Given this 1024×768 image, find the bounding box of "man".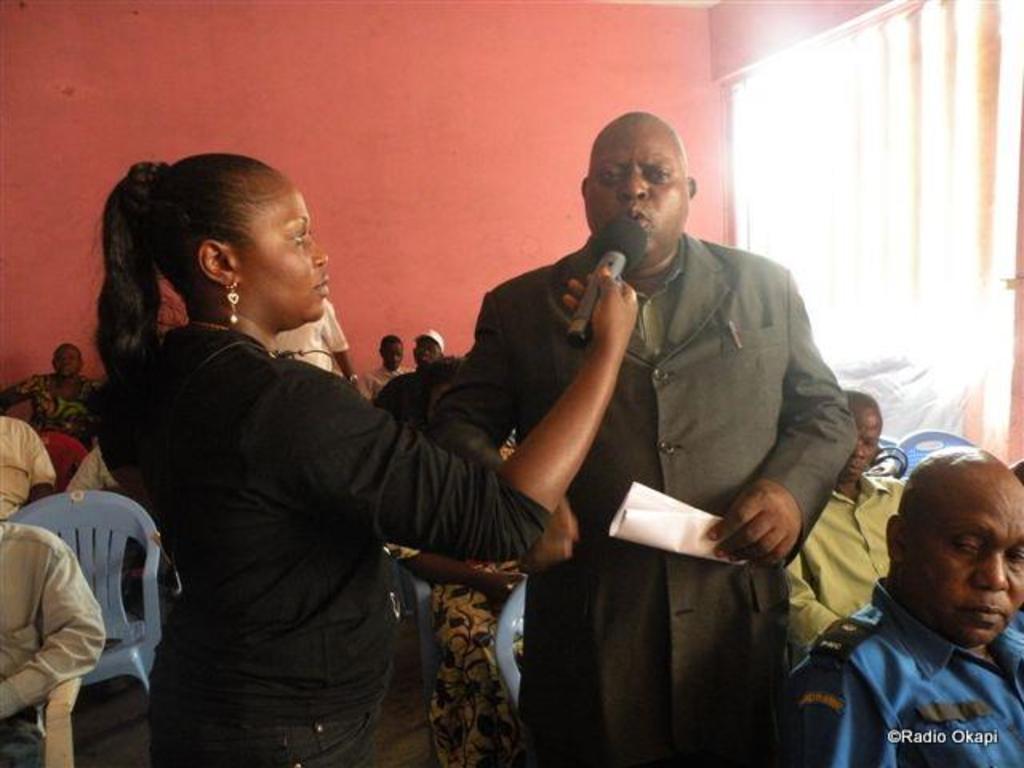
box(408, 326, 446, 366).
